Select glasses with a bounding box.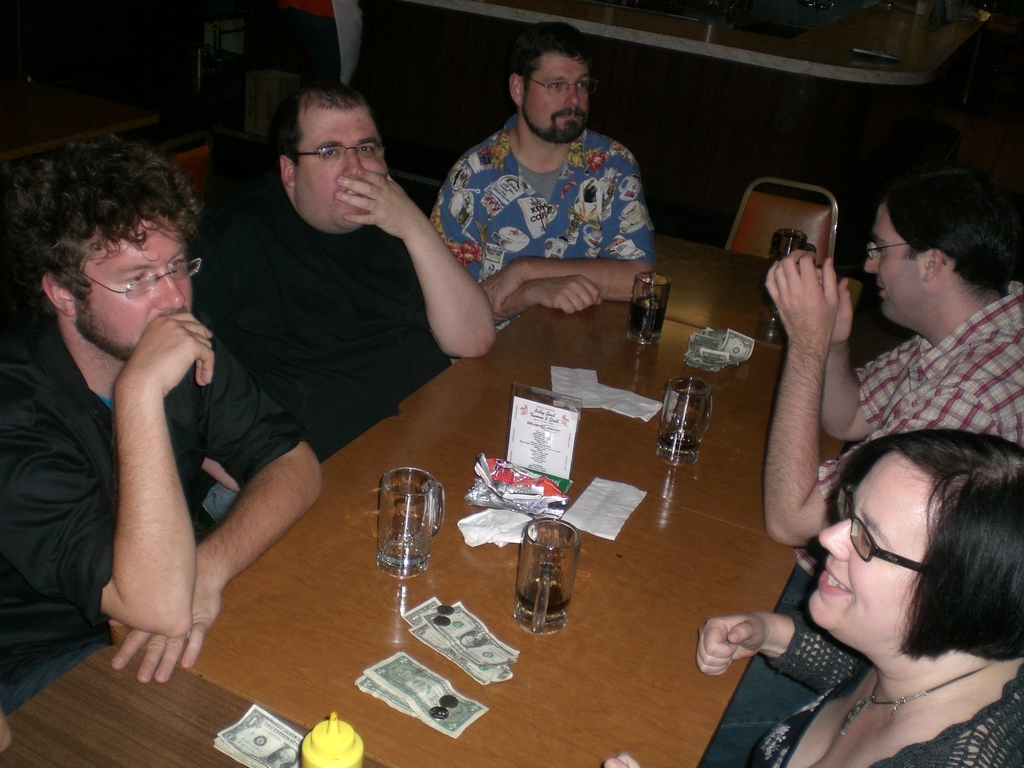
(837, 483, 930, 581).
